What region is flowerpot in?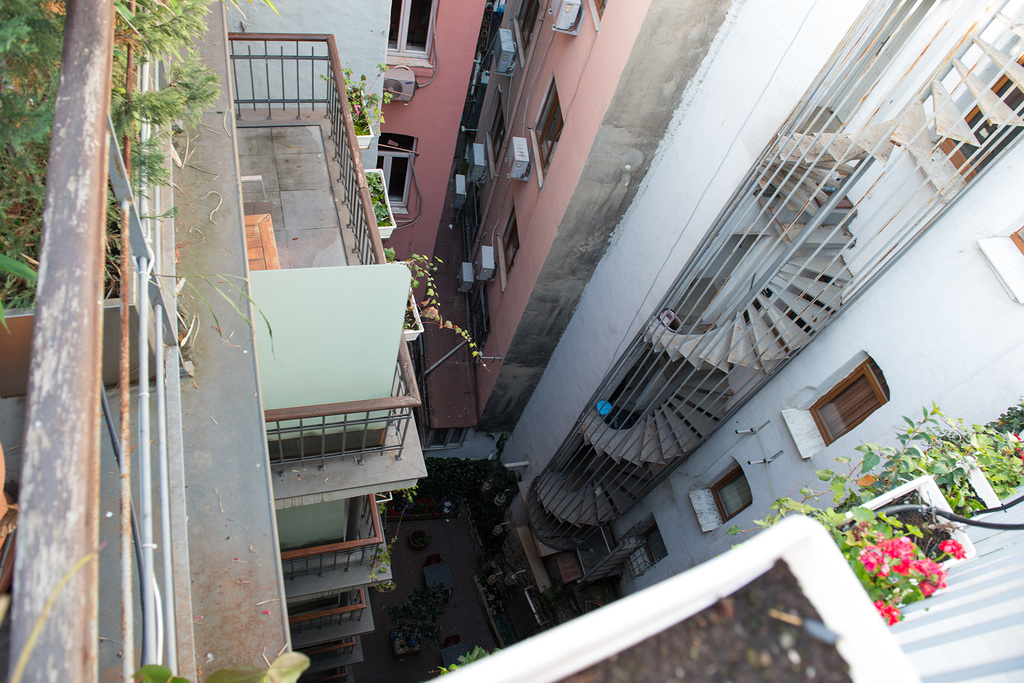
rect(354, 168, 397, 240).
